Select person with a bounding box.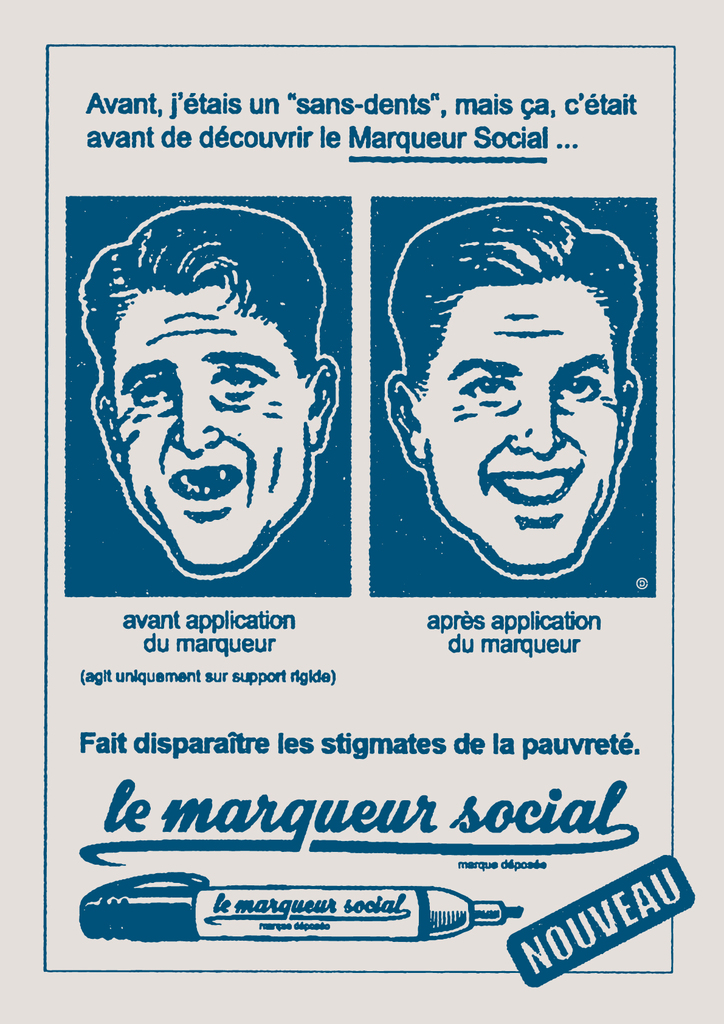
{"left": 71, "top": 197, "right": 341, "bottom": 573}.
